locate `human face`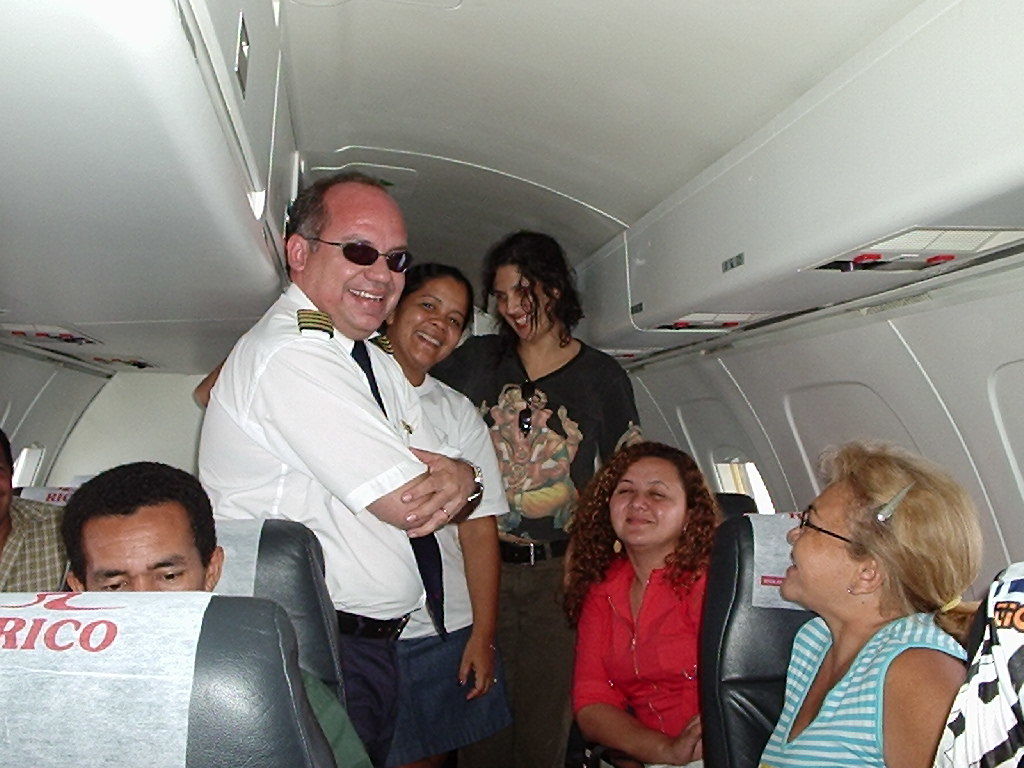
(x1=611, y1=455, x2=689, y2=544)
